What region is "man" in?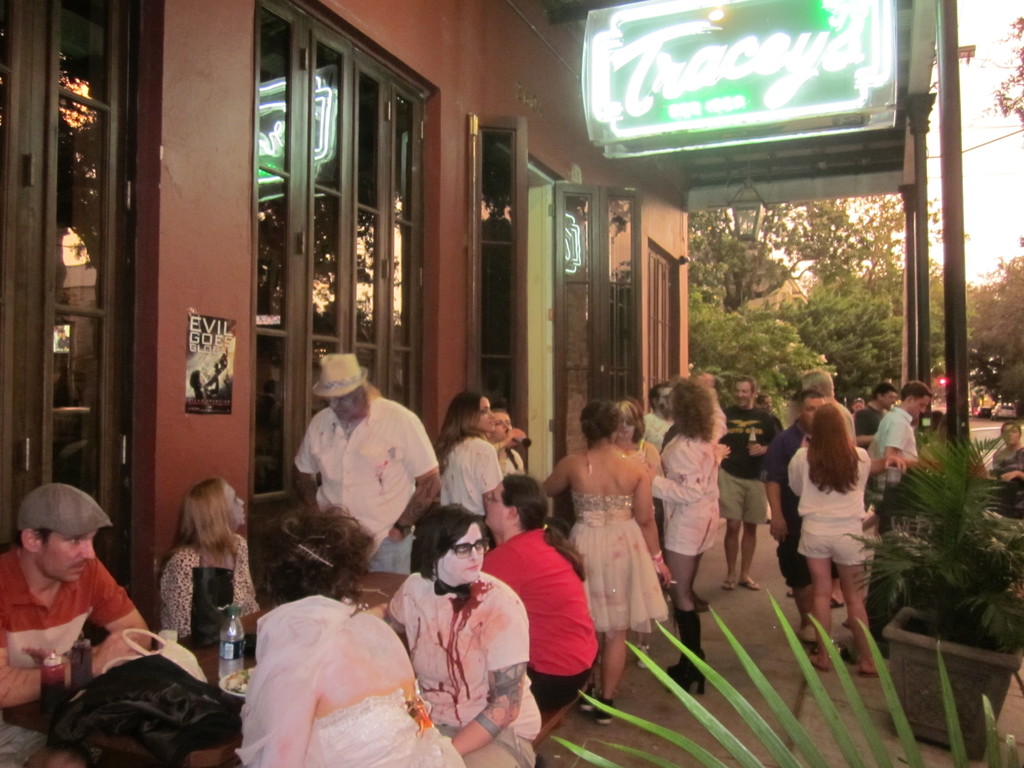
x1=287 y1=359 x2=433 y2=582.
